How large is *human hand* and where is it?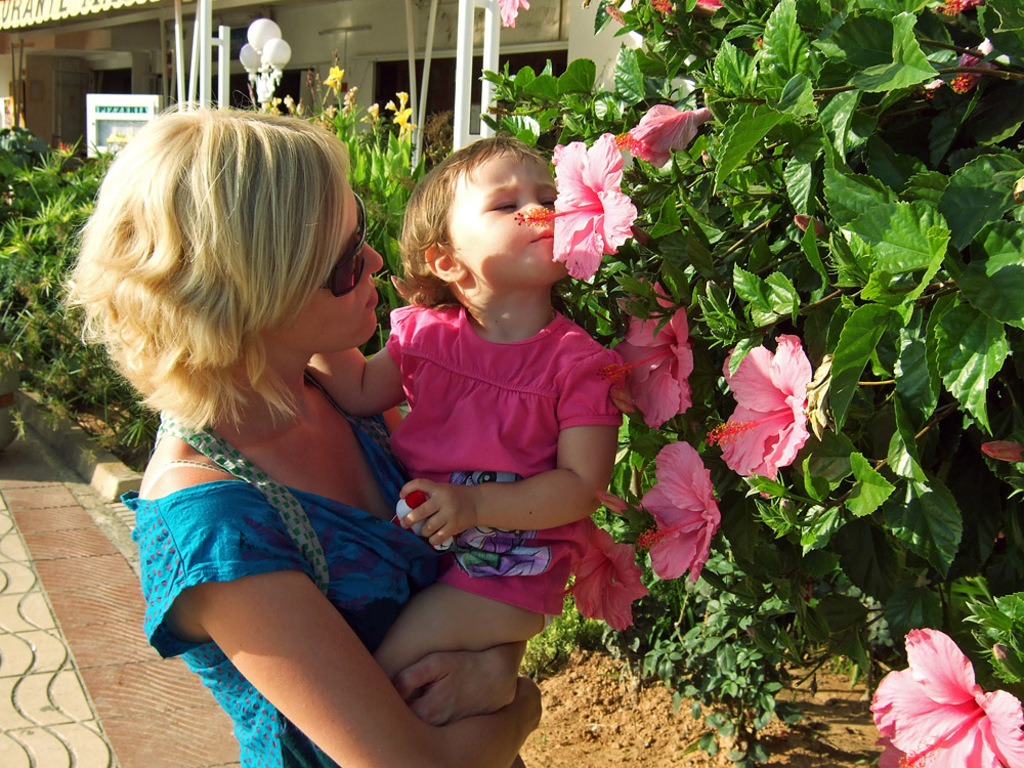
Bounding box: (left=392, top=647, right=522, bottom=732).
